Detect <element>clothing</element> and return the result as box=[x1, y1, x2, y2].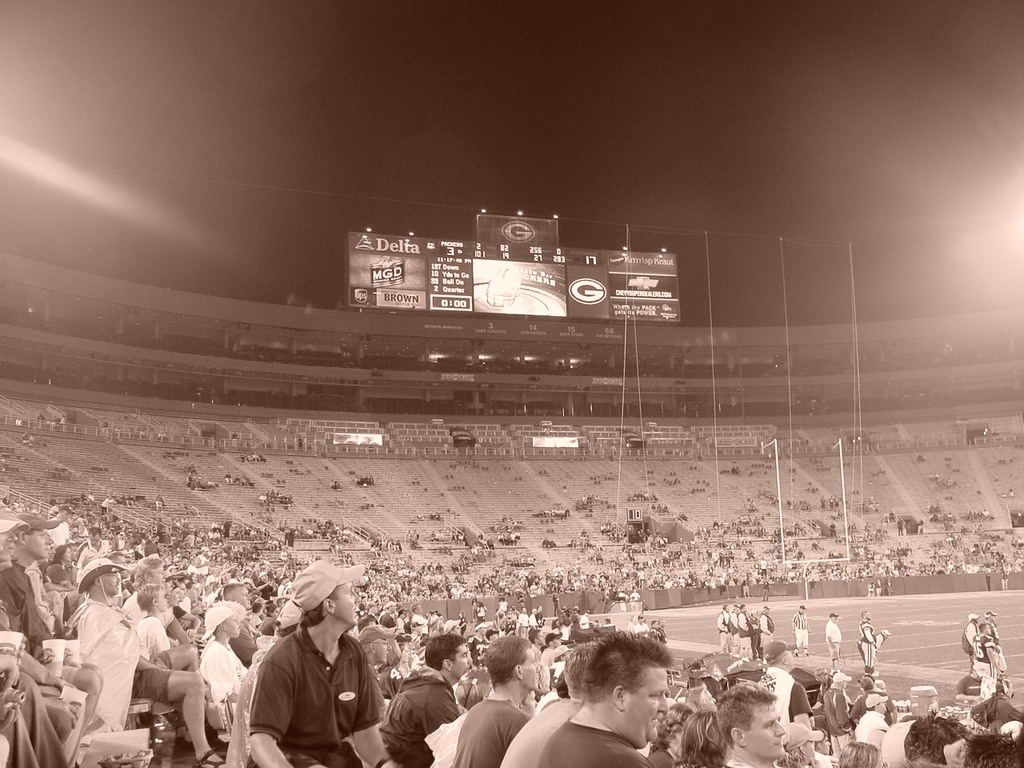
box=[74, 535, 112, 577].
